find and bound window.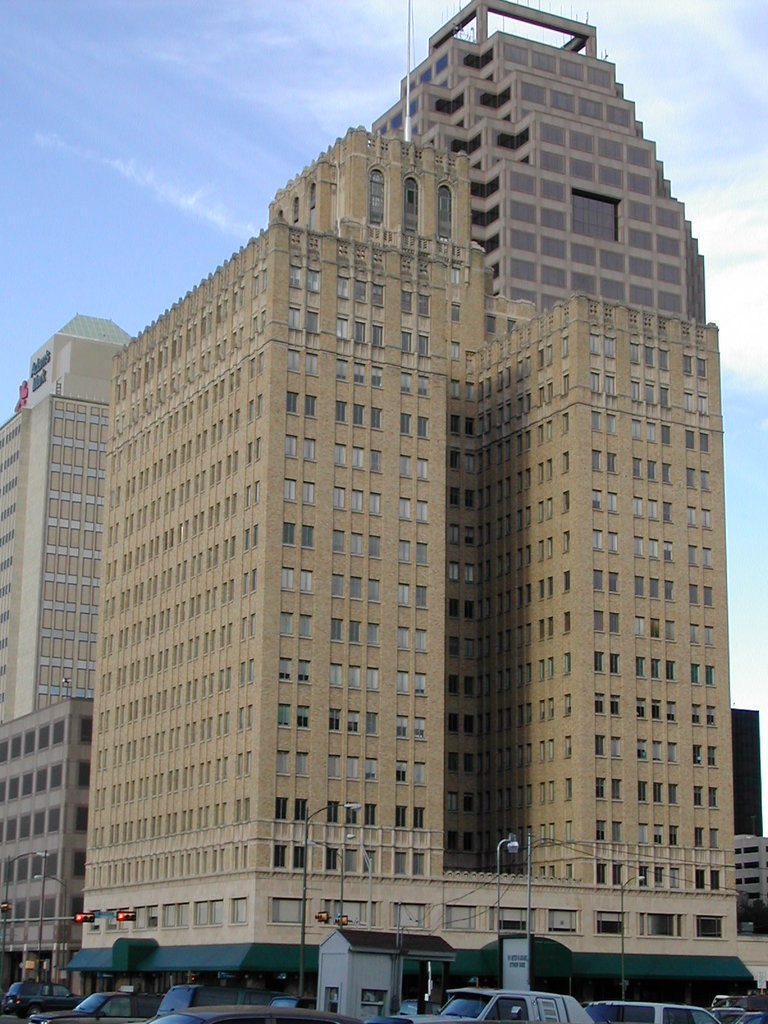
Bound: [x1=654, y1=258, x2=685, y2=284].
